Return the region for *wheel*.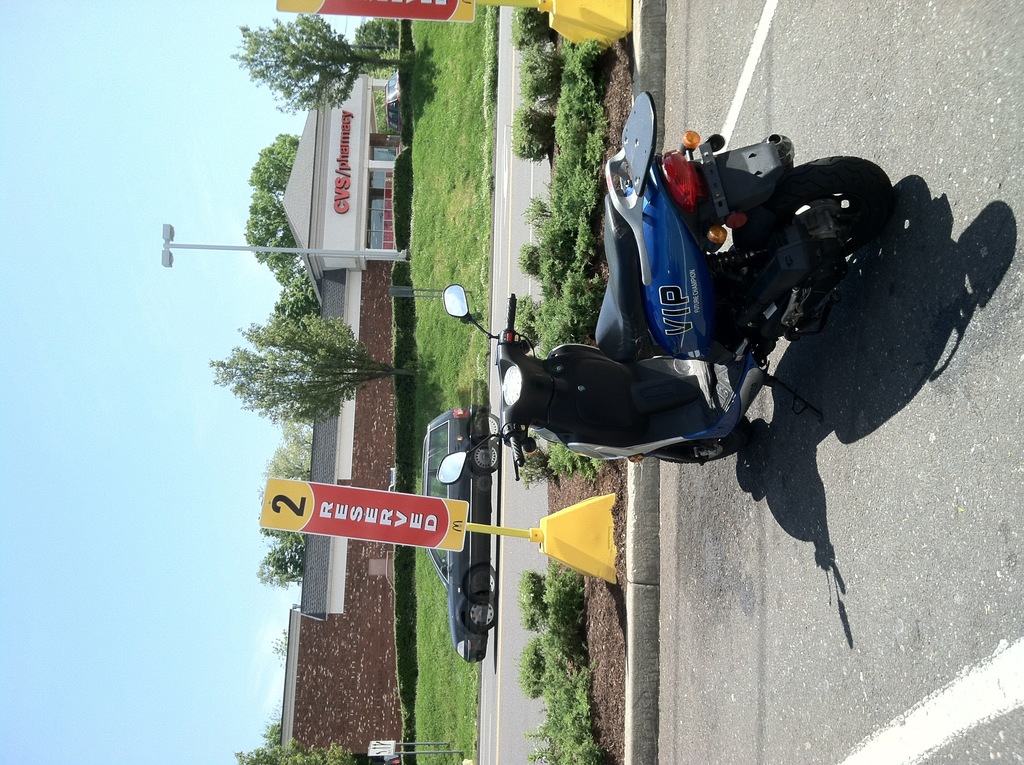
652 417 746 459.
